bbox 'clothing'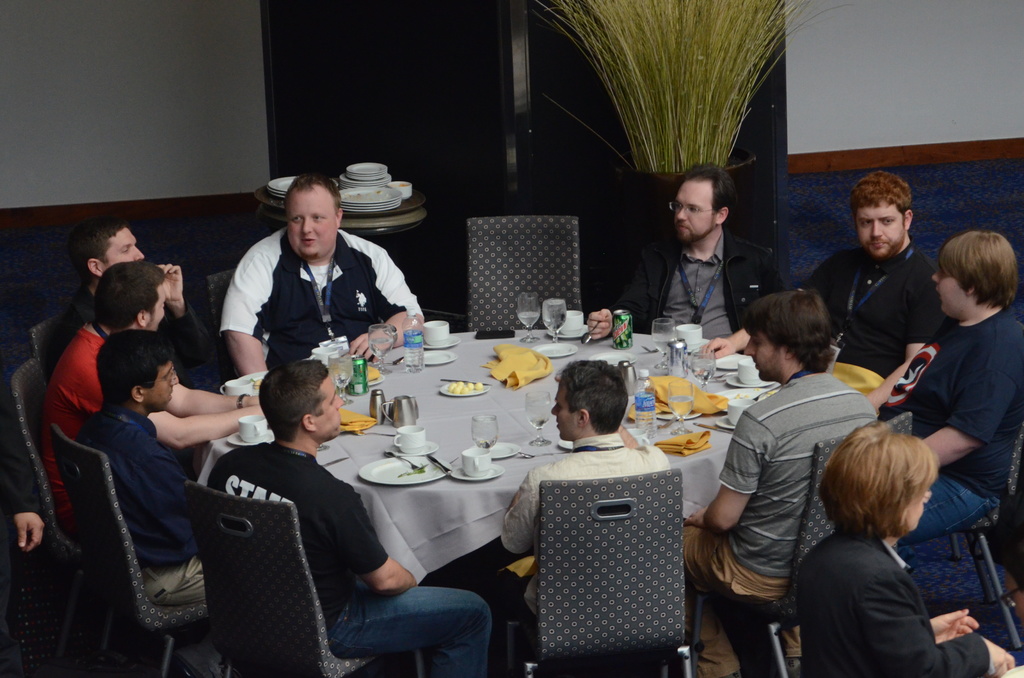
{"left": 605, "top": 213, "right": 777, "bottom": 355}
